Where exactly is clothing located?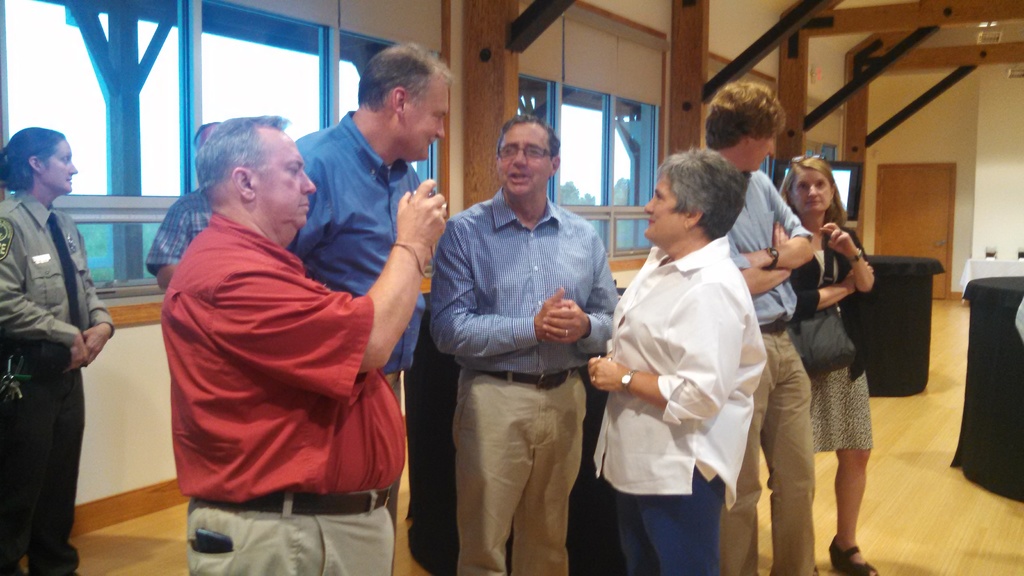
Its bounding box is (x1=0, y1=188, x2=115, y2=348).
